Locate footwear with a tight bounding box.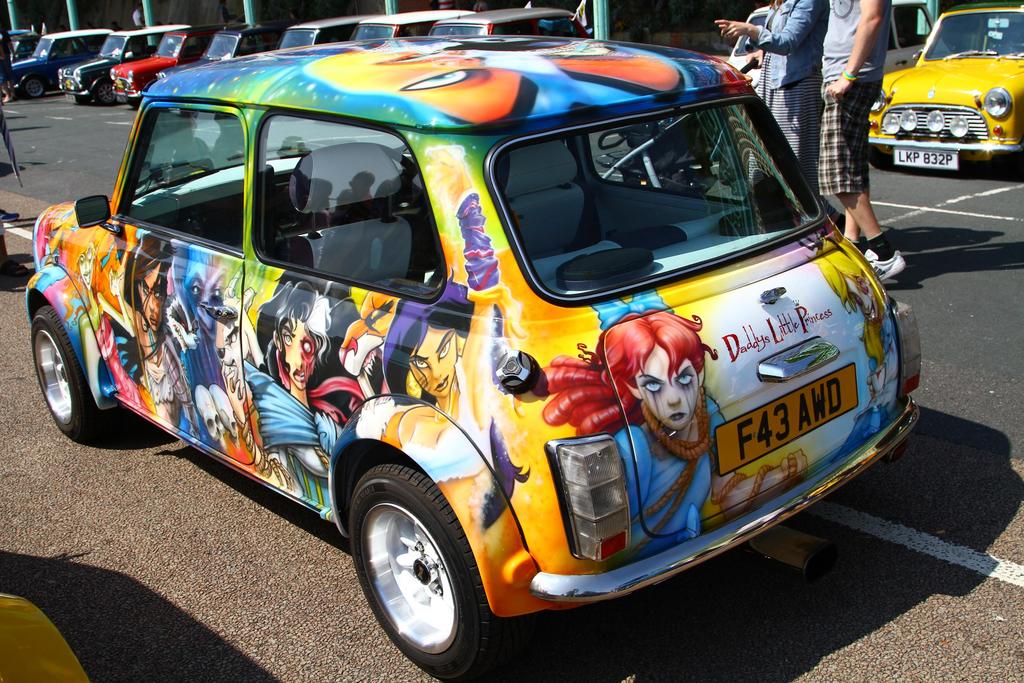
(left=865, top=250, right=906, bottom=283).
